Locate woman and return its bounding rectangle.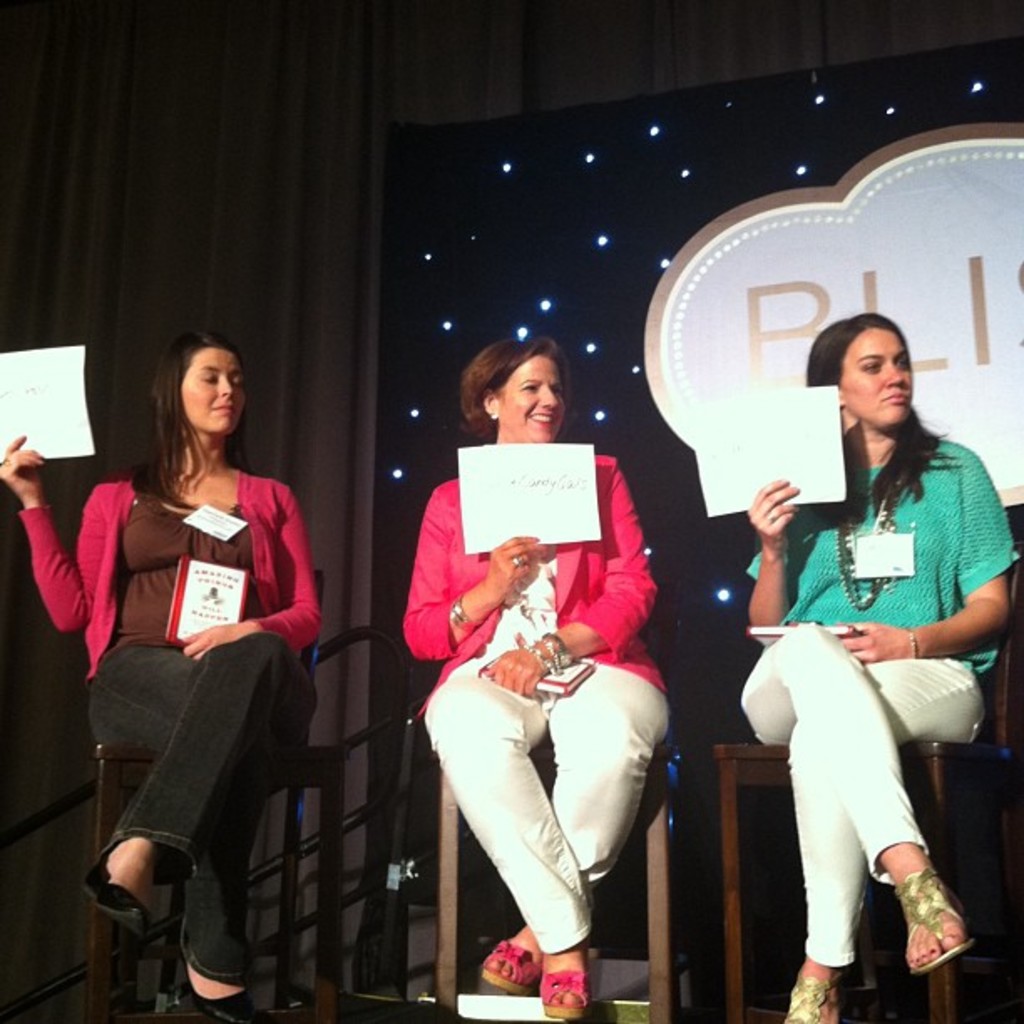
x1=95 y1=333 x2=330 y2=1021.
